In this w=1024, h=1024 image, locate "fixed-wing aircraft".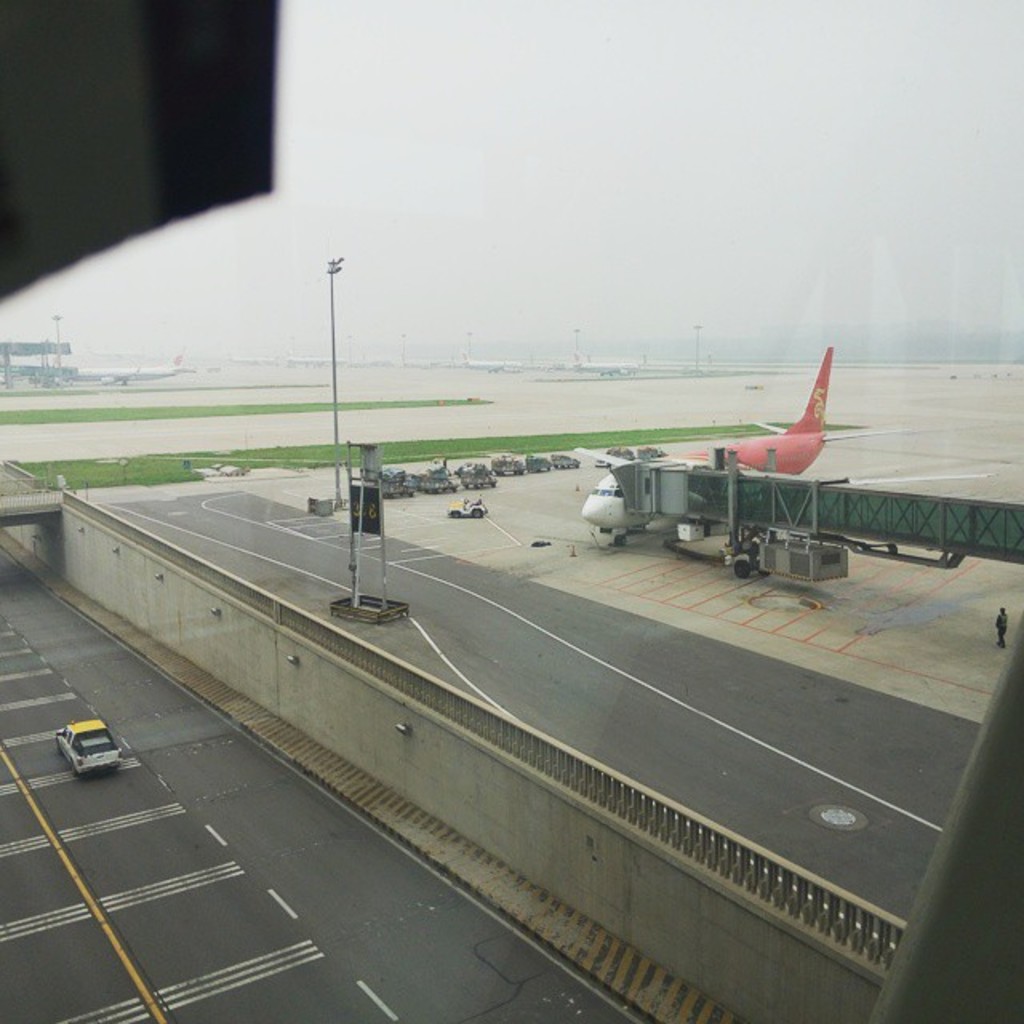
Bounding box: detection(566, 347, 638, 376).
